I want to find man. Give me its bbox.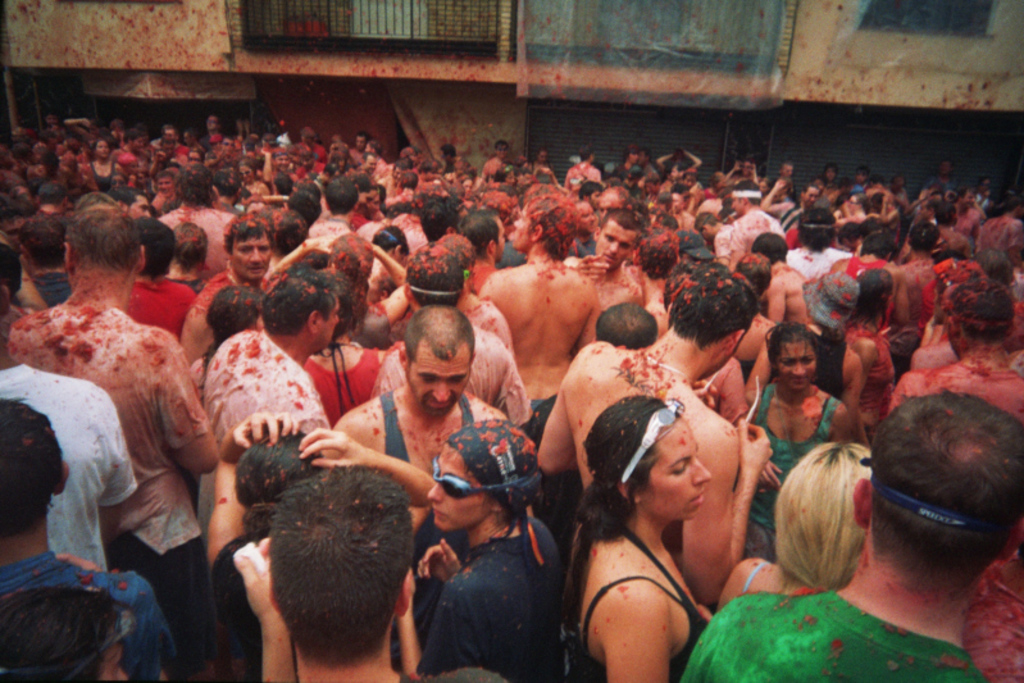
(left=893, top=223, right=939, bottom=332).
